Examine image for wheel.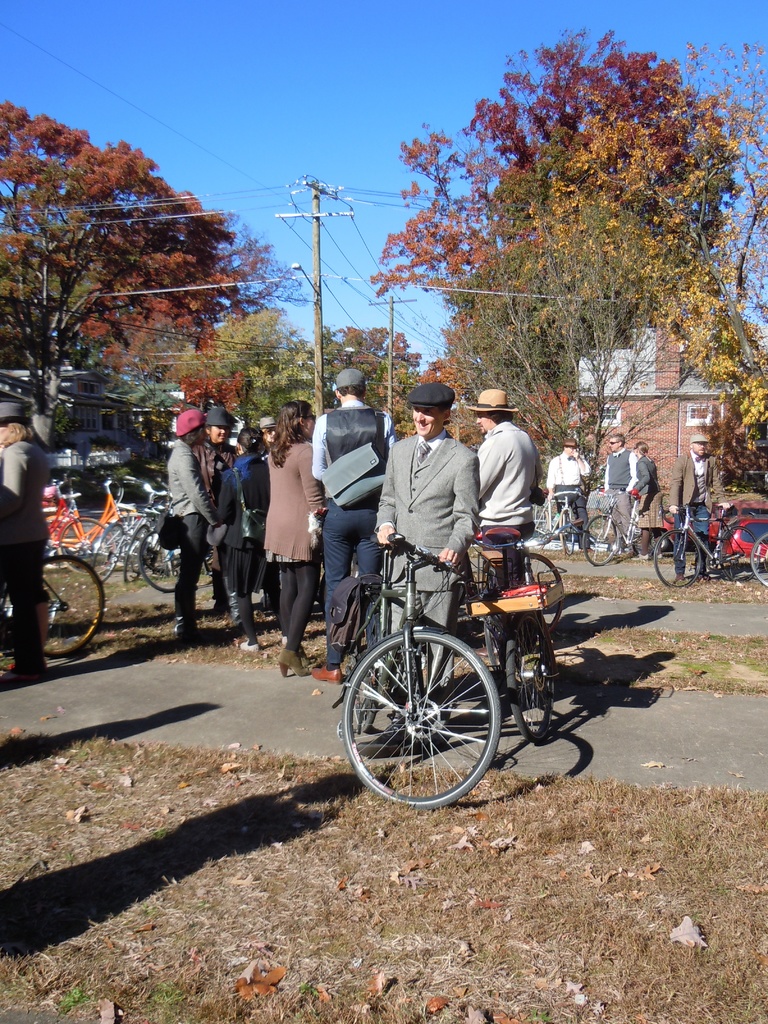
Examination result: 343/609/527/812.
